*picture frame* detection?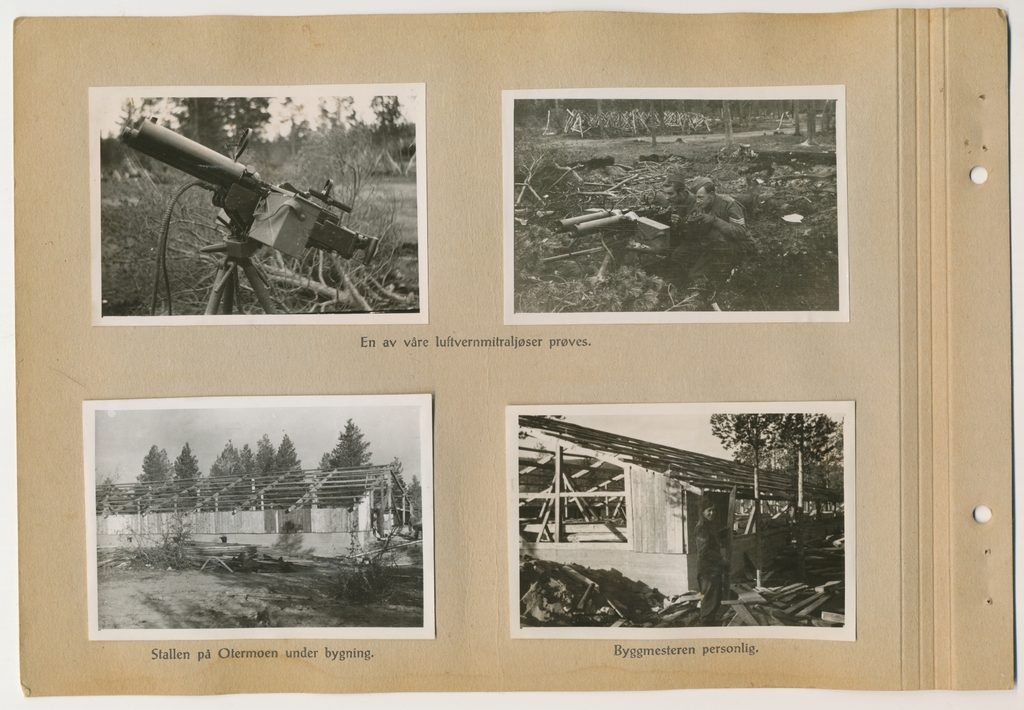
region(467, 364, 913, 670)
